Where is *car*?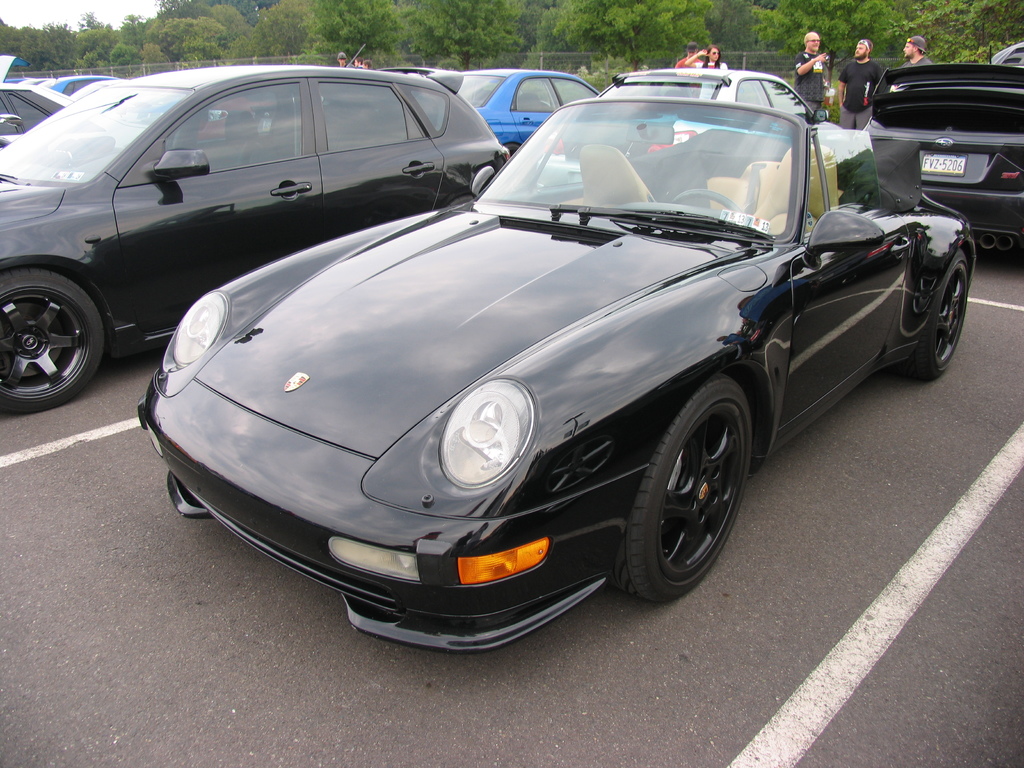
(left=136, top=67, right=922, bottom=646).
